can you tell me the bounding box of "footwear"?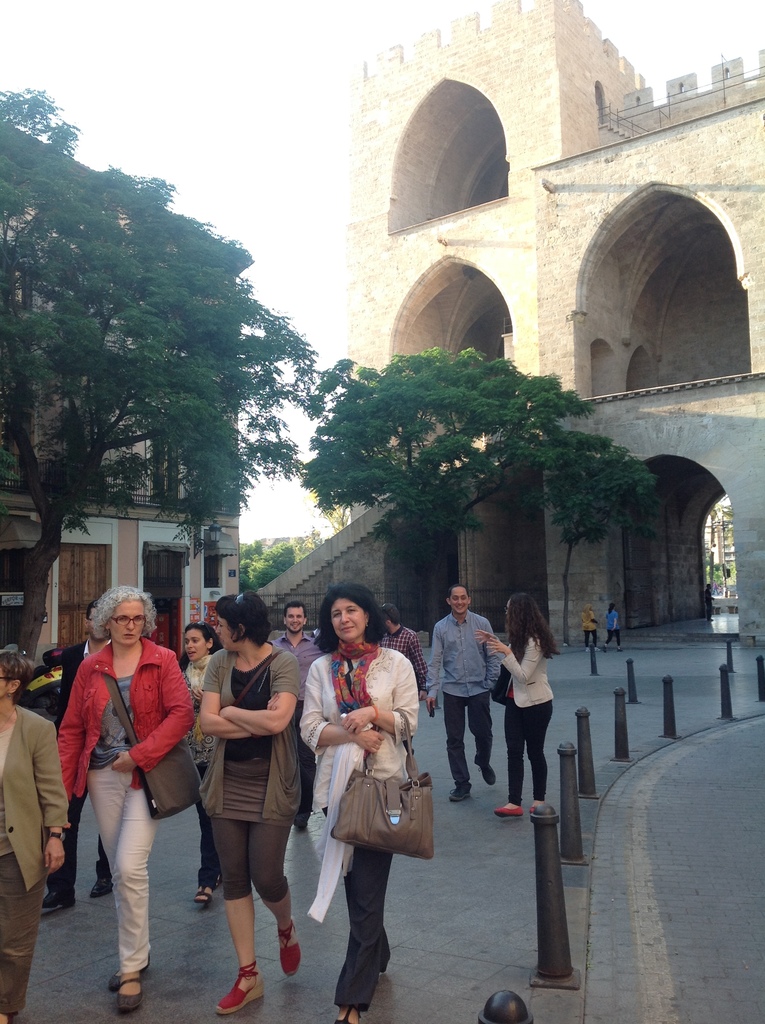
bbox=(188, 870, 228, 908).
